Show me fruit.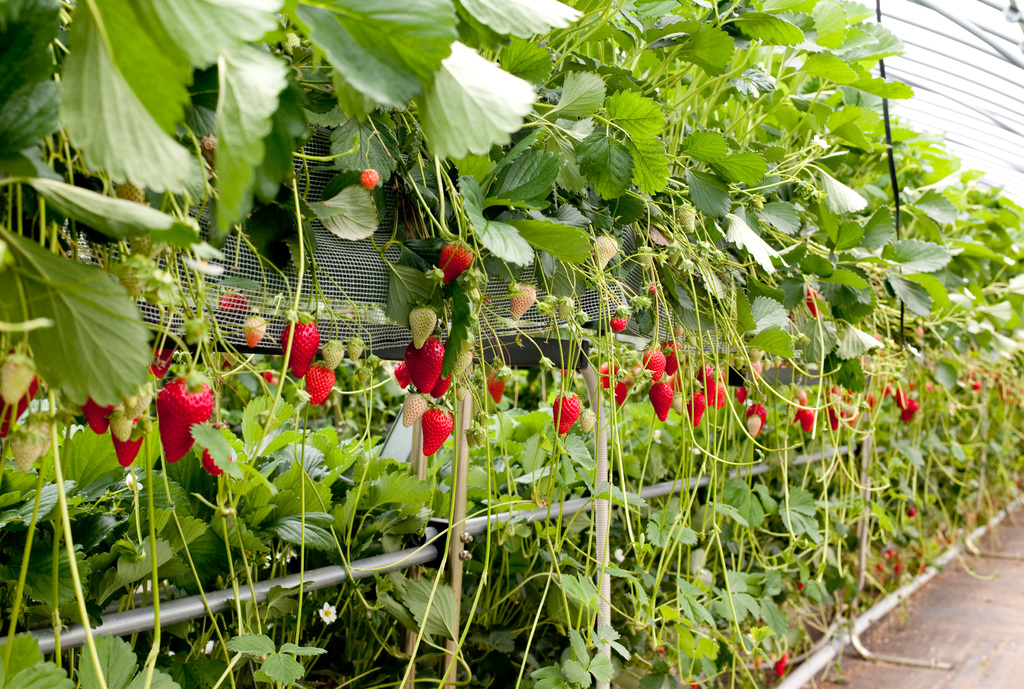
fruit is here: pyautogui.locateOnScreen(511, 280, 537, 322).
